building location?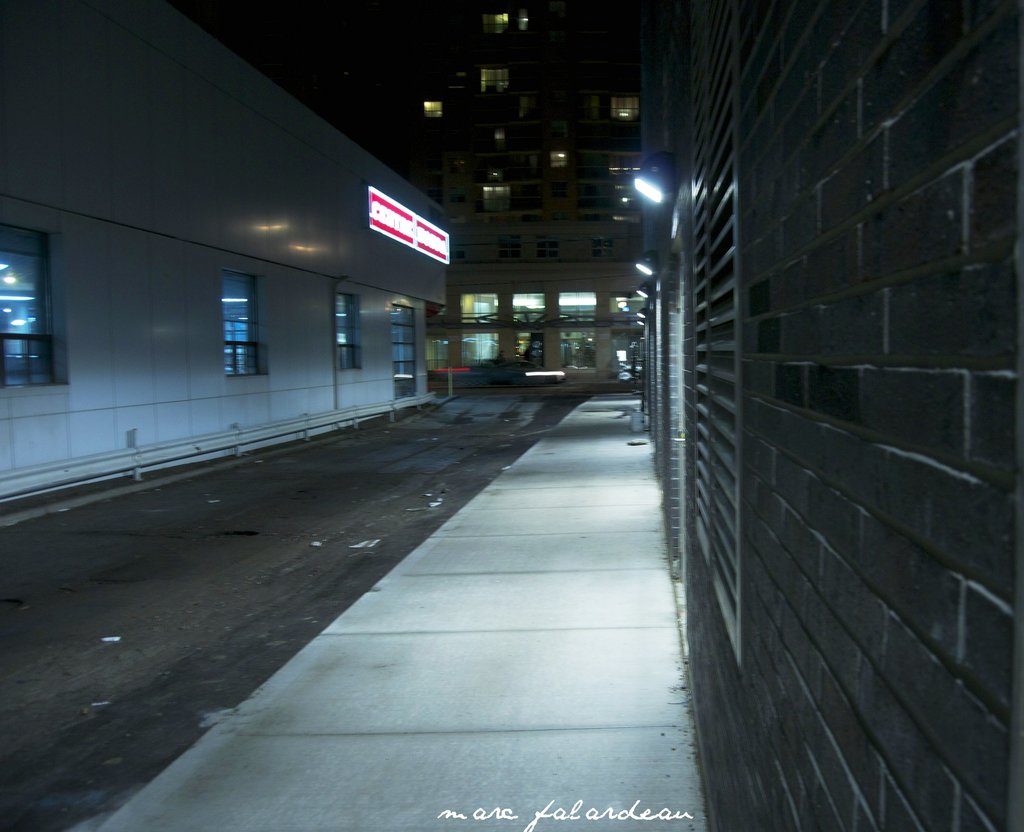
locate(403, 0, 648, 389)
